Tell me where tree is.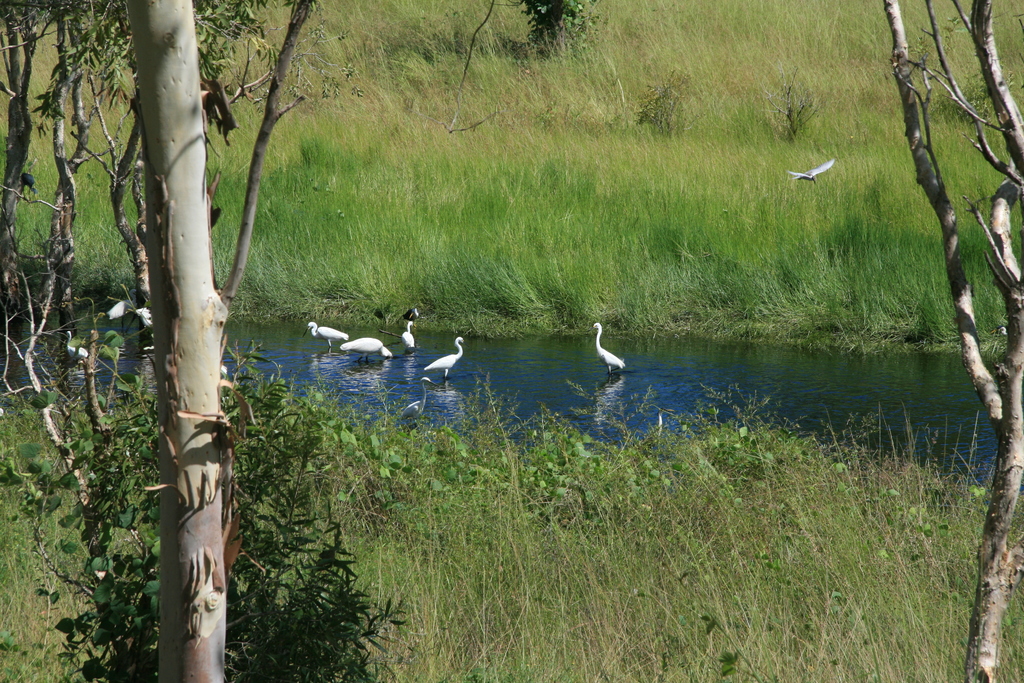
tree is at [x1=0, y1=0, x2=325, y2=600].
